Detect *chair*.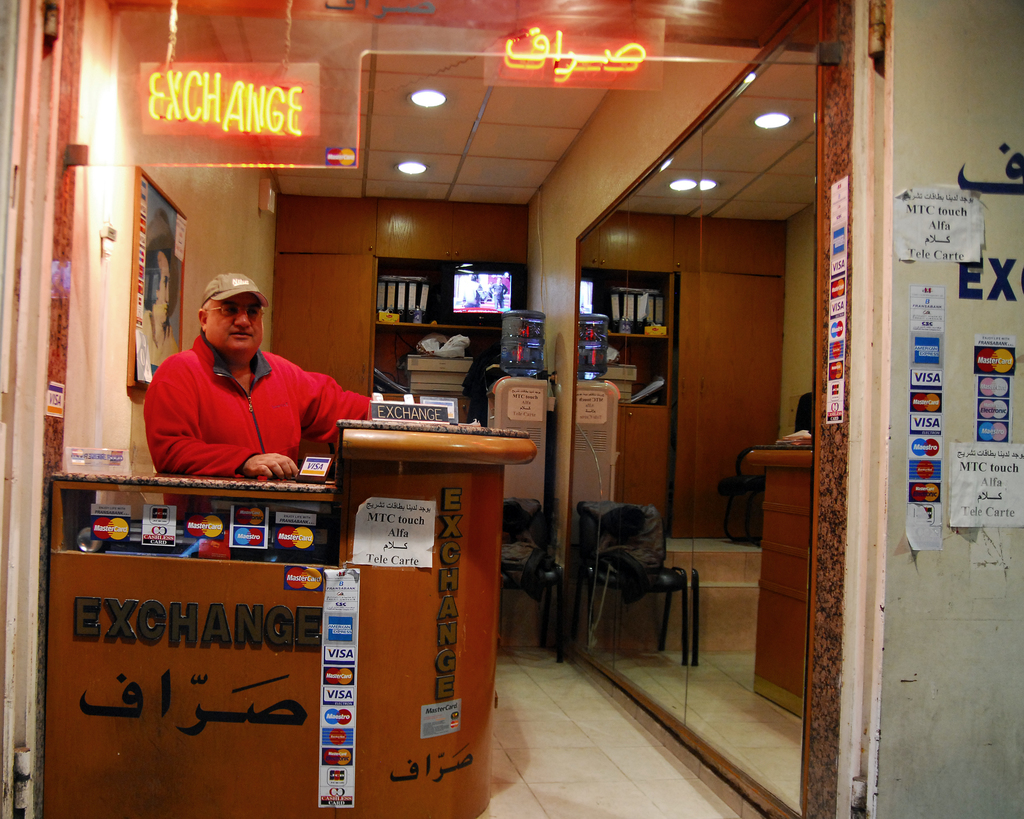
Detected at <bbox>563, 505, 687, 679</bbox>.
